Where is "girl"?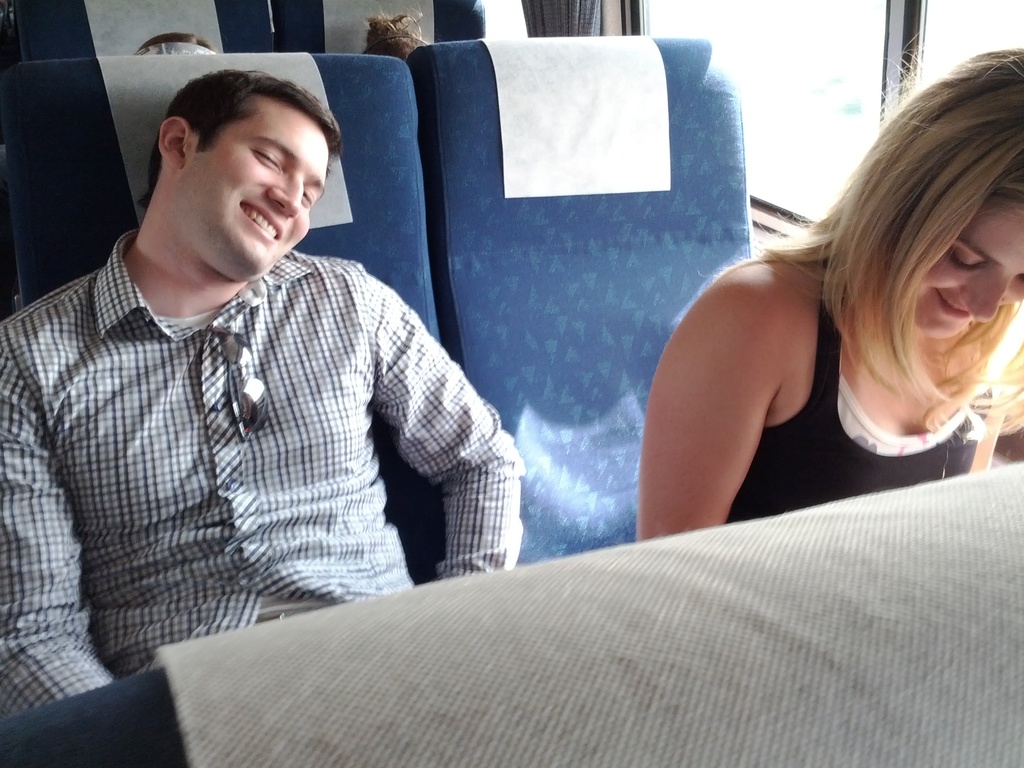
l=630, t=45, r=1023, b=540.
